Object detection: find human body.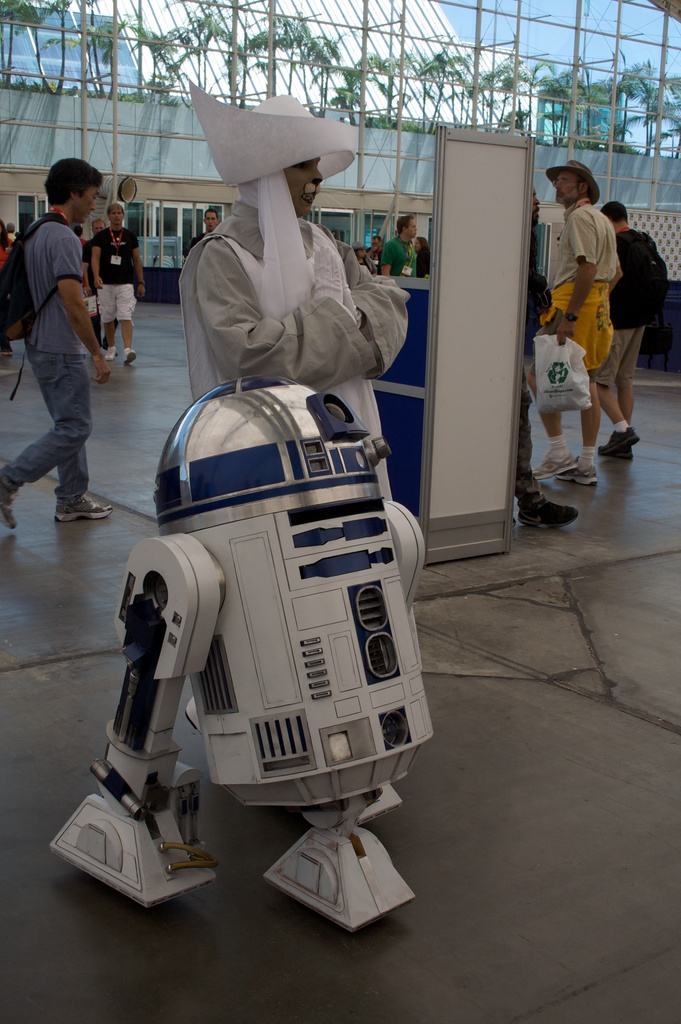
select_region(548, 158, 625, 490).
